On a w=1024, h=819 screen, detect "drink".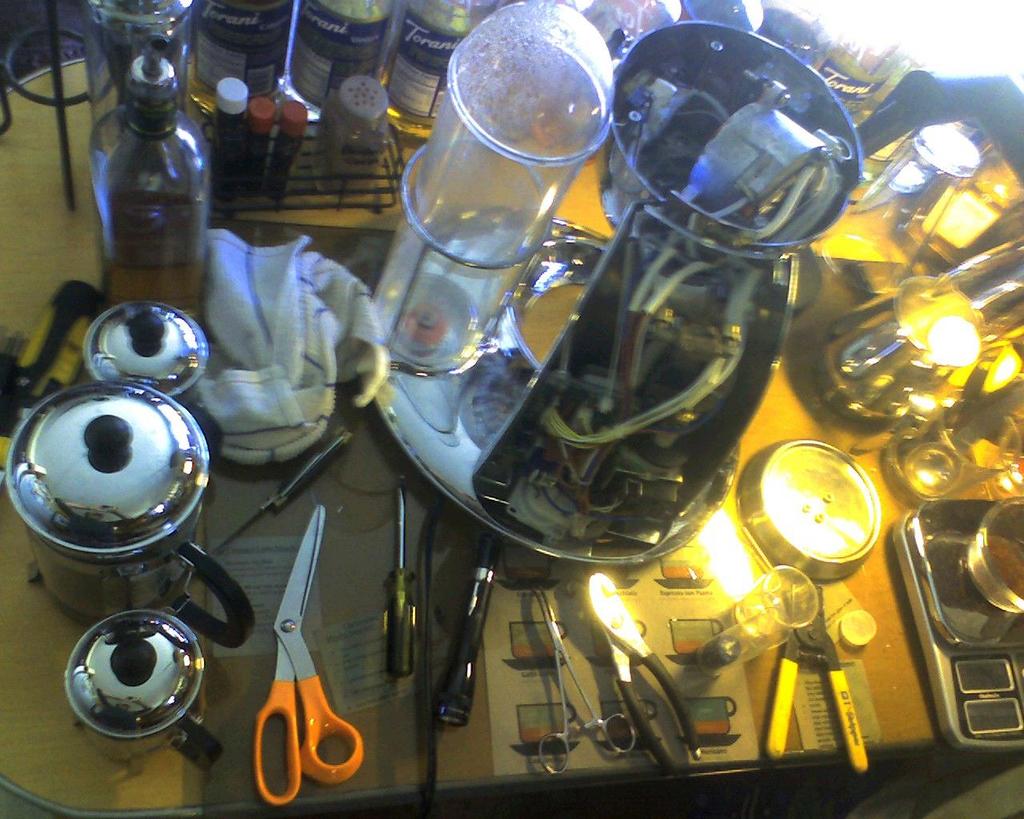
{"x1": 941, "y1": 533, "x2": 1023, "y2": 648}.
